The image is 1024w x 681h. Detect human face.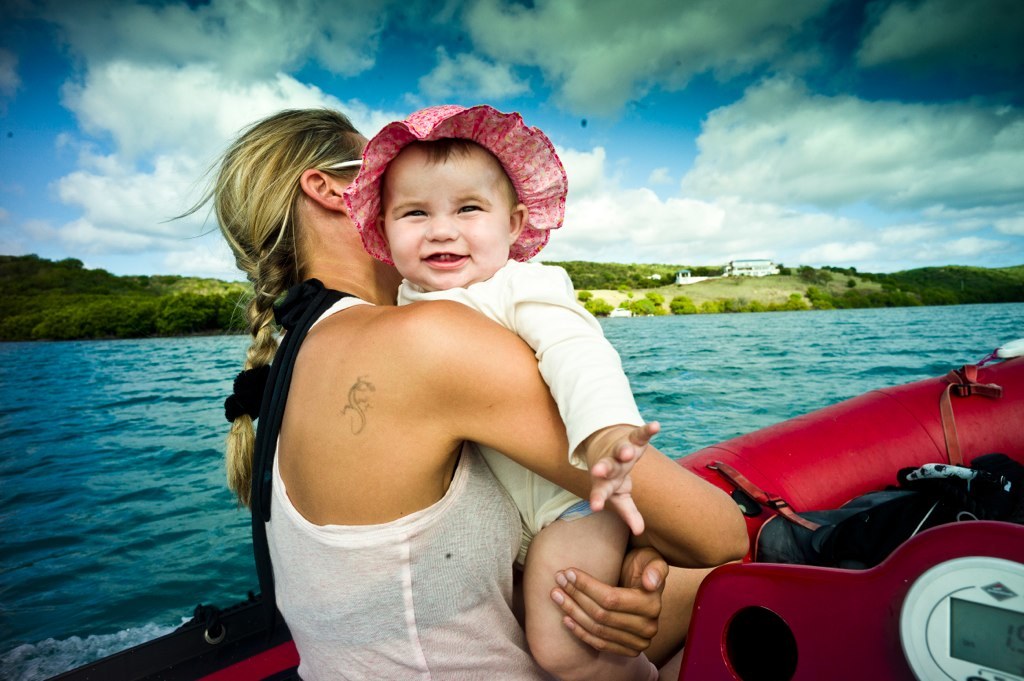
Detection: detection(382, 145, 508, 294).
